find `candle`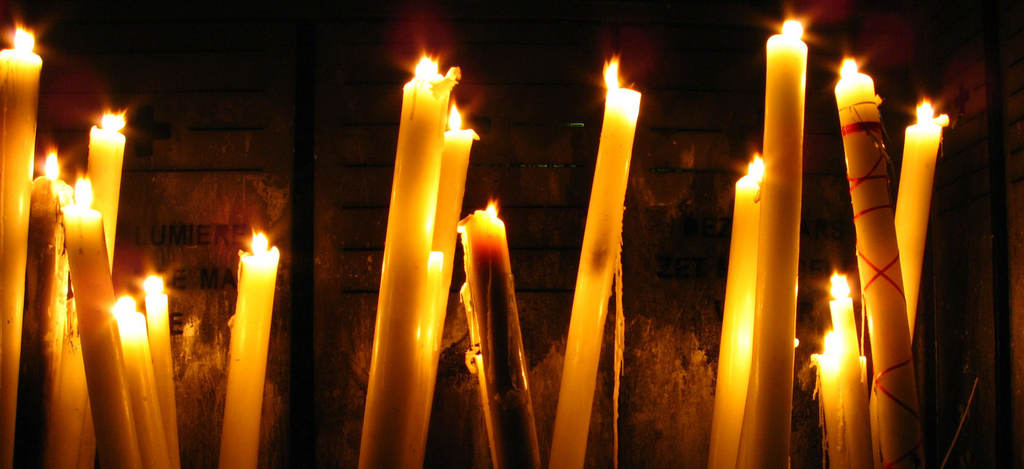
select_region(549, 65, 641, 468)
